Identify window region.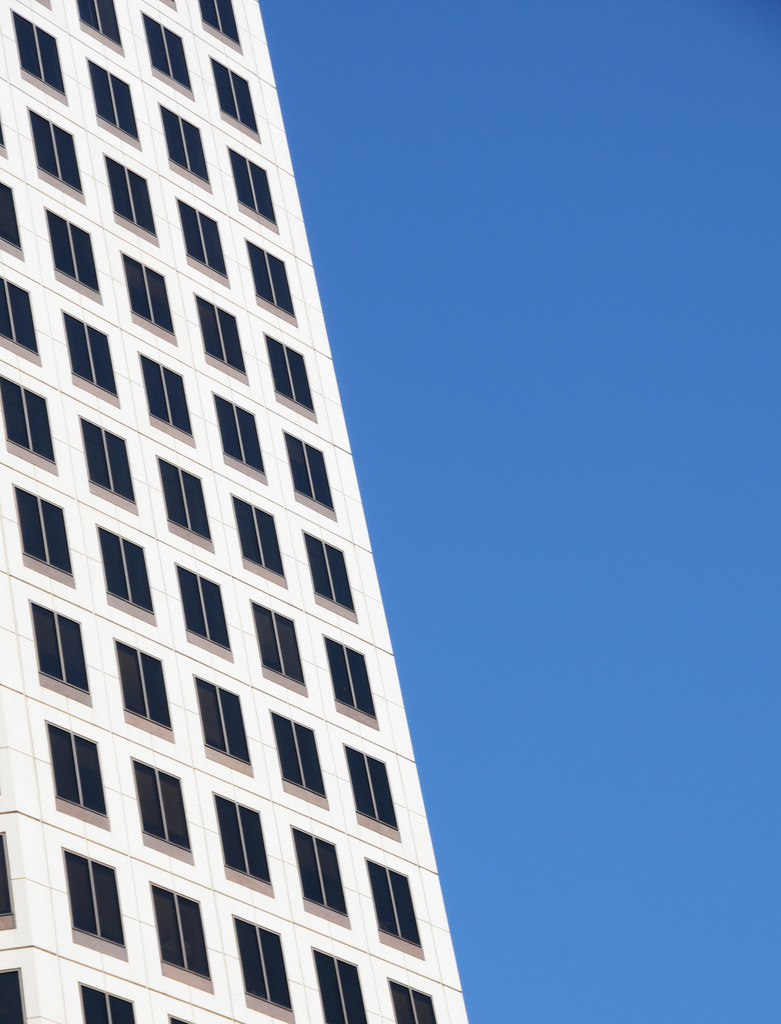
Region: bbox=(164, 1015, 190, 1023).
